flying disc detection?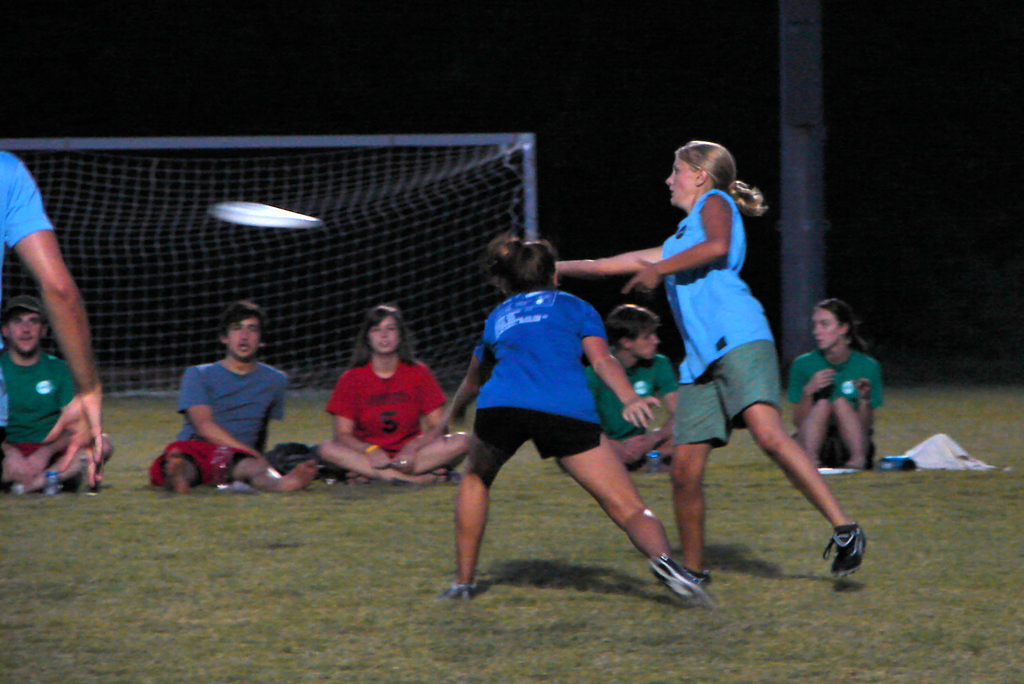
bbox=[207, 202, 323, 228]
